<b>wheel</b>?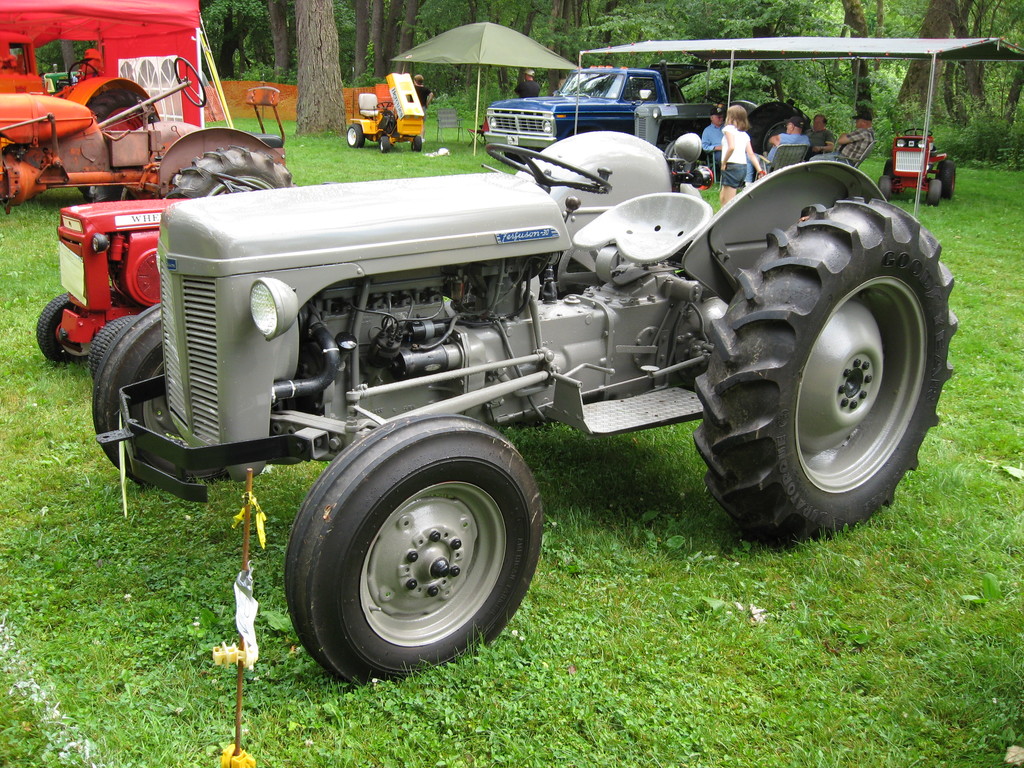
{"left": 486, "top": 143, "right": 614, "bottom": 193}
